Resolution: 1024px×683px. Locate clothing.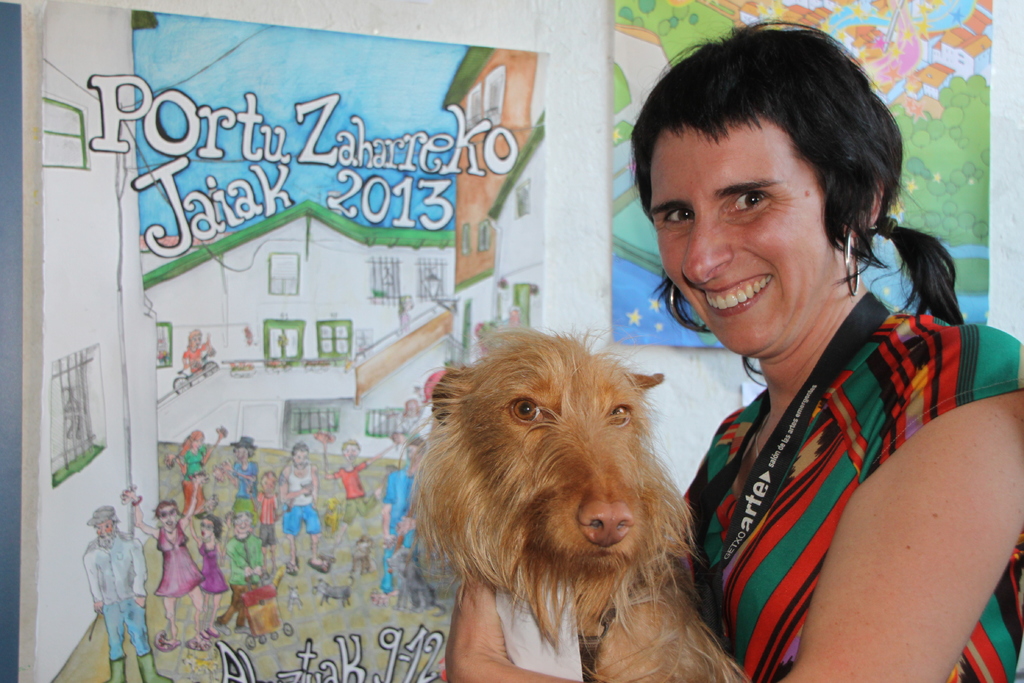
<box>346,498,374,520</box>.
